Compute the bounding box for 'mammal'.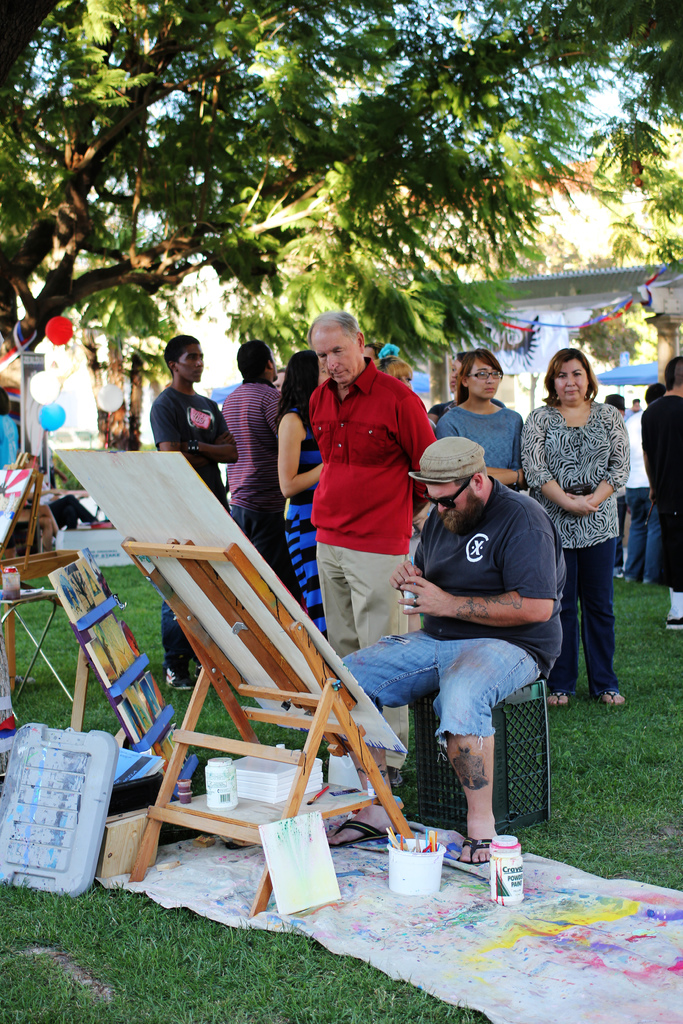
630 398 639 417.
